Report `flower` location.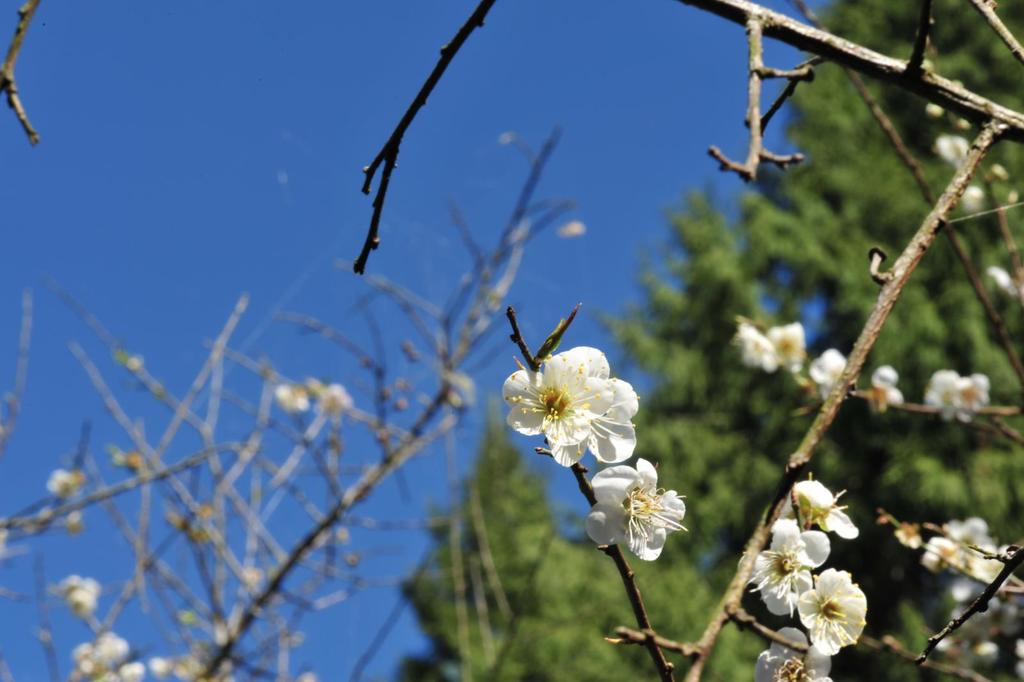
Report: <bbox>551, 377, 637, 466</bbox>.
